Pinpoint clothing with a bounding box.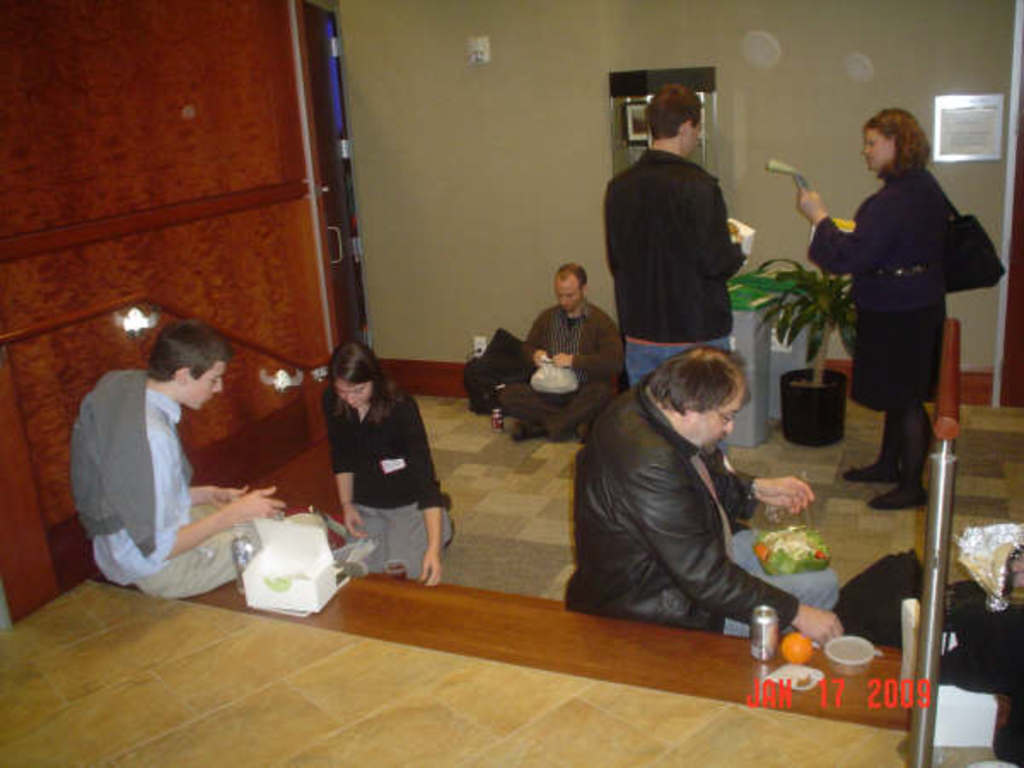
[521,295,620,428].
